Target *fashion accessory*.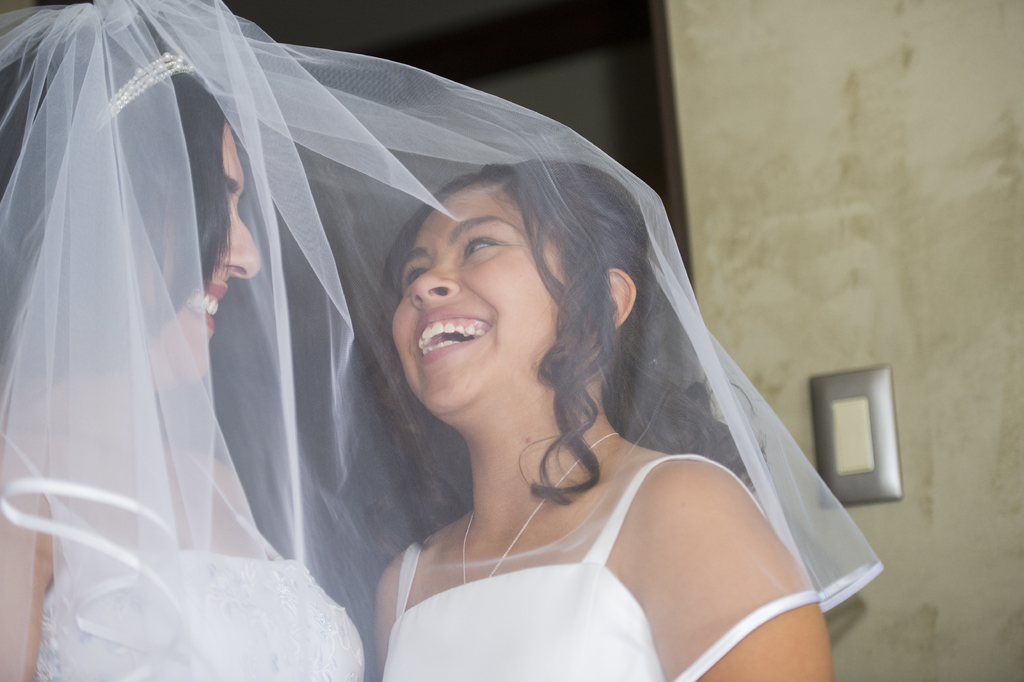
Target region: (459,425,620,586).
